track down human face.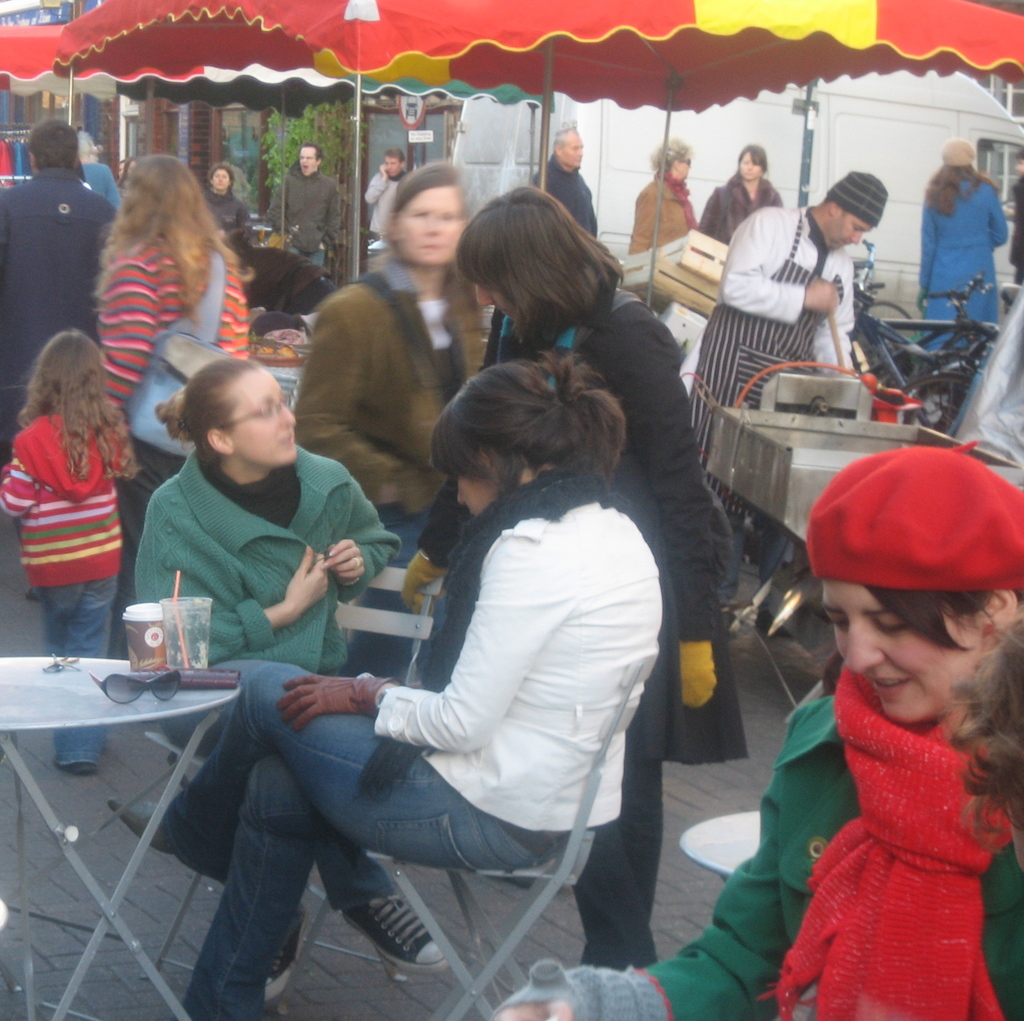
Tracked to Rect(832, 210, 877, 243).
